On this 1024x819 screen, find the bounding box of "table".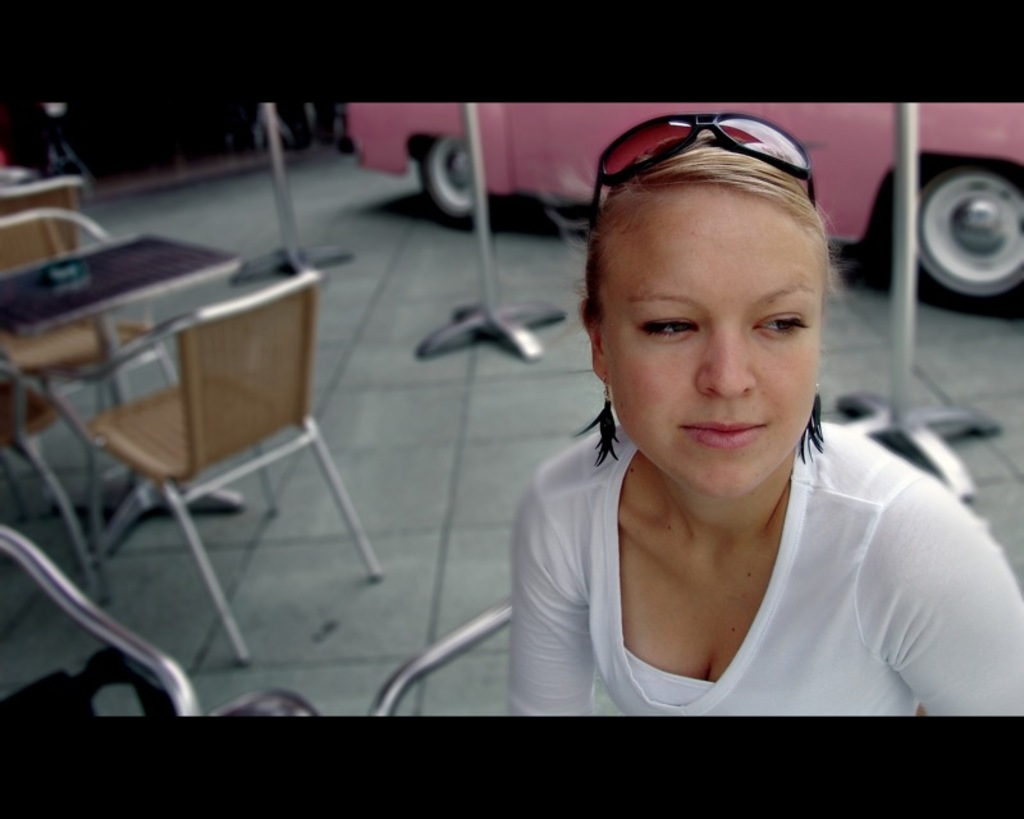
Bounding box: region(0, 227, 250, 608).
